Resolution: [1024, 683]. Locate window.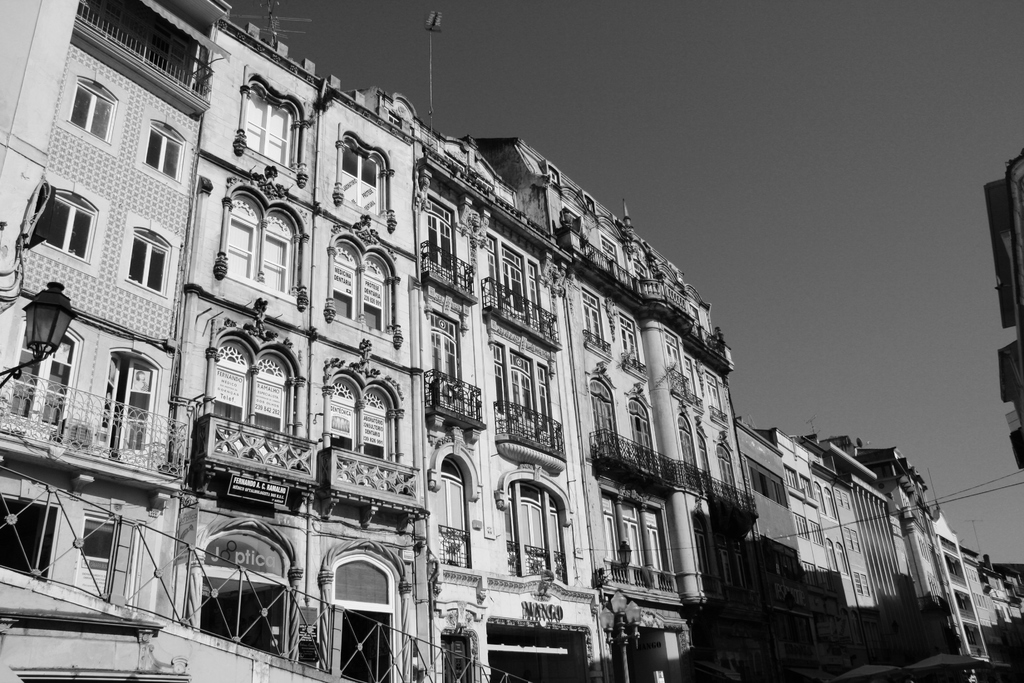
[139,117,188,183].
